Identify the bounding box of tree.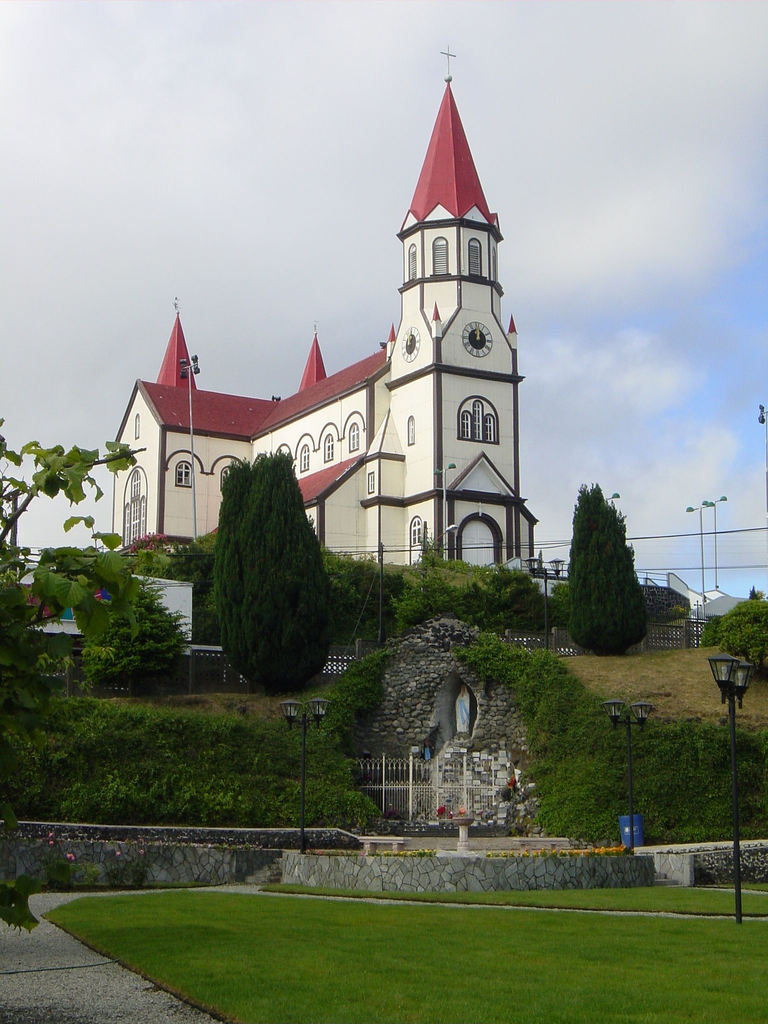
(569, 481, 649, 650).
